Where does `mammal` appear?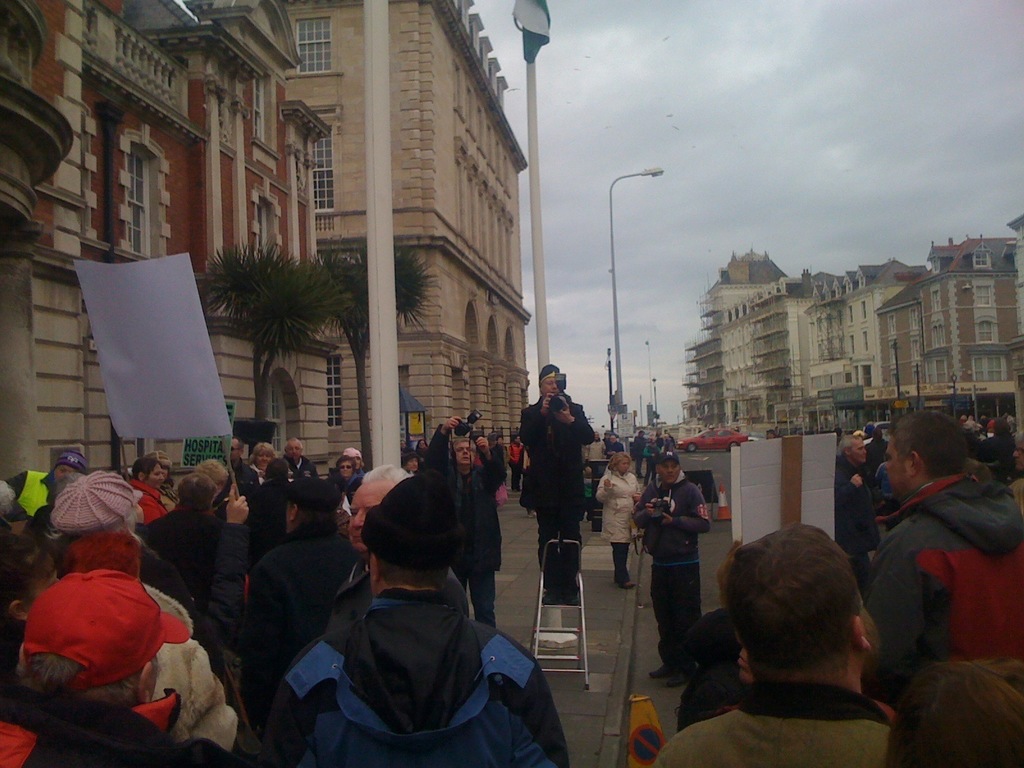
Appears at box(509, 435, 530, 493).
